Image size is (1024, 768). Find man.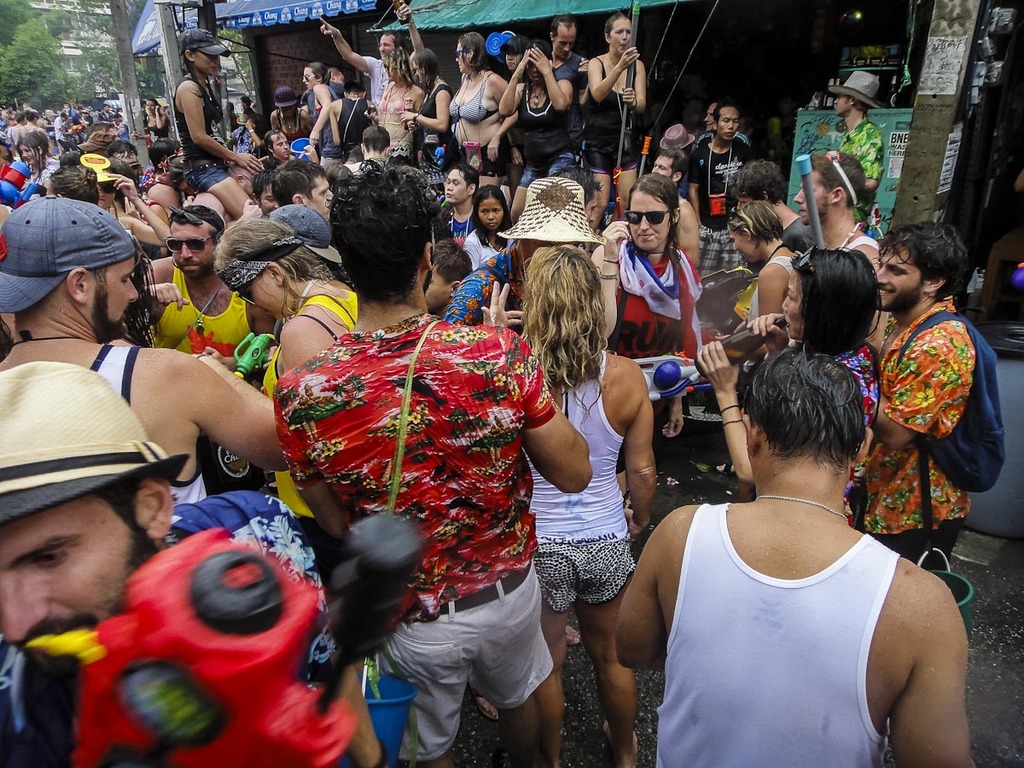
859:223:969:571.
